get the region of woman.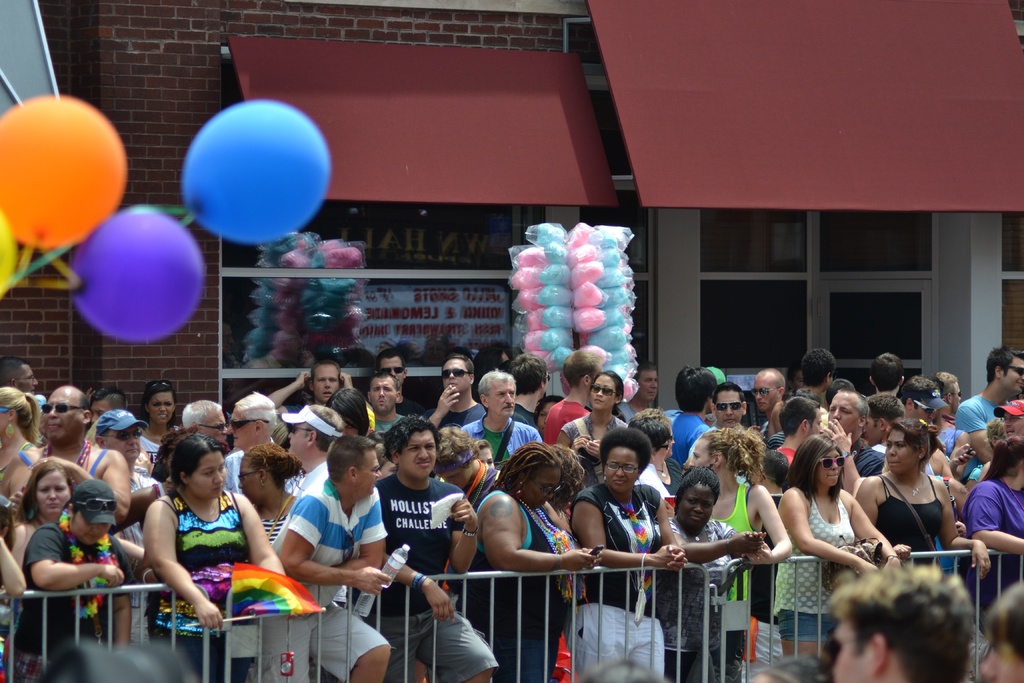
<box>13,460,75,568</box>.
